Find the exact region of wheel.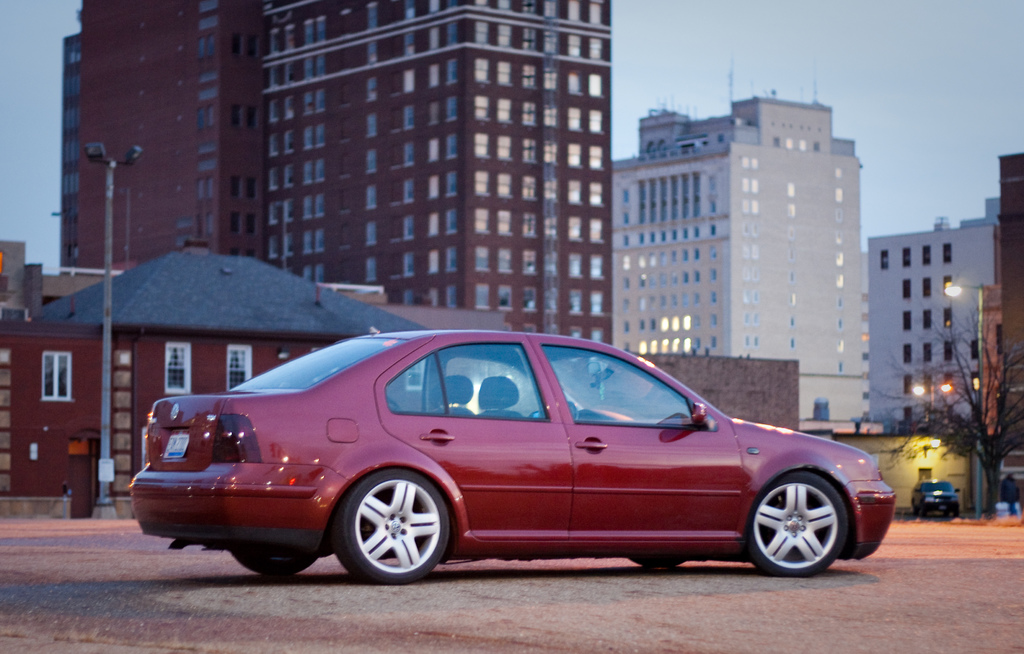
Exact region: (x1=227, y1=547, x2=323, y2=578).
